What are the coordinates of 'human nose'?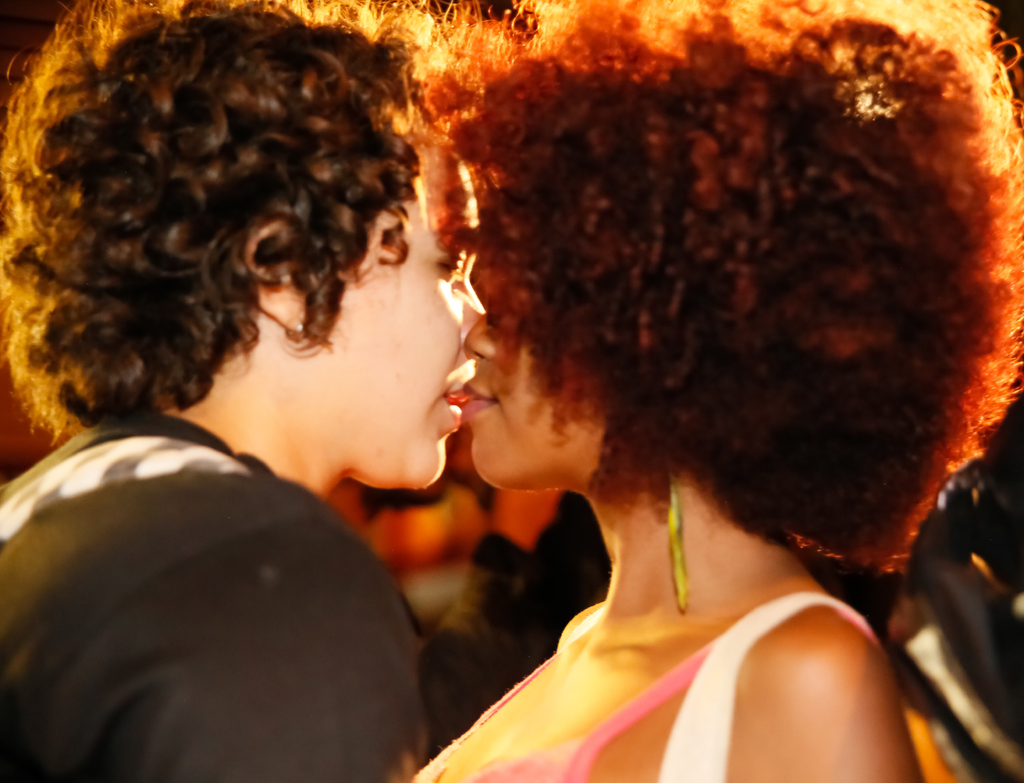
460 279 484 349.
